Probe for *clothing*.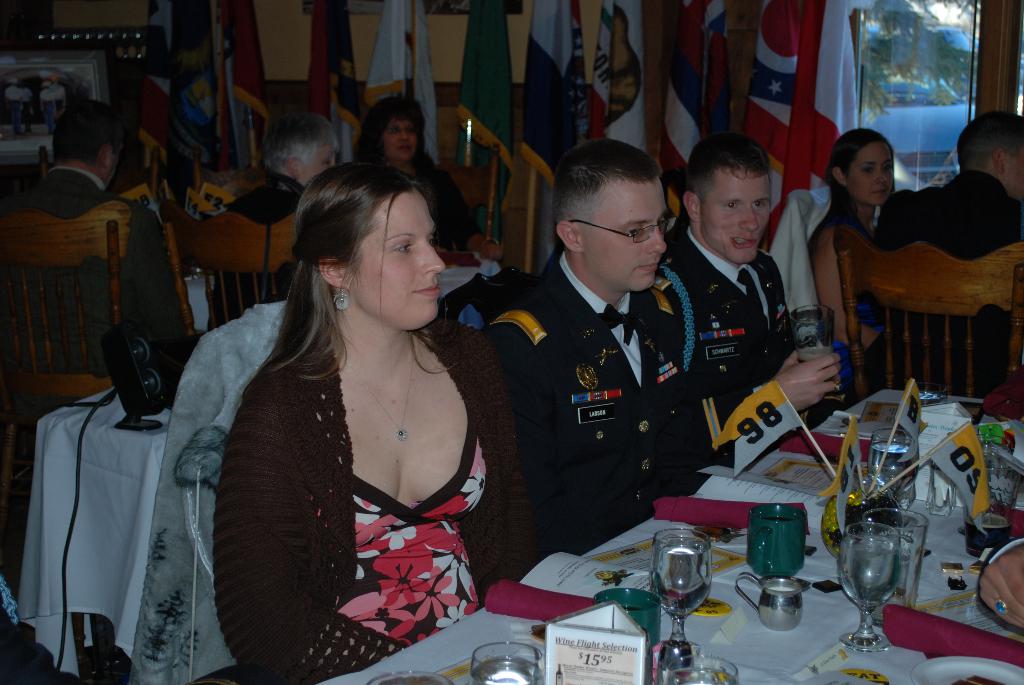
Probe result: 149:294:287:678.
